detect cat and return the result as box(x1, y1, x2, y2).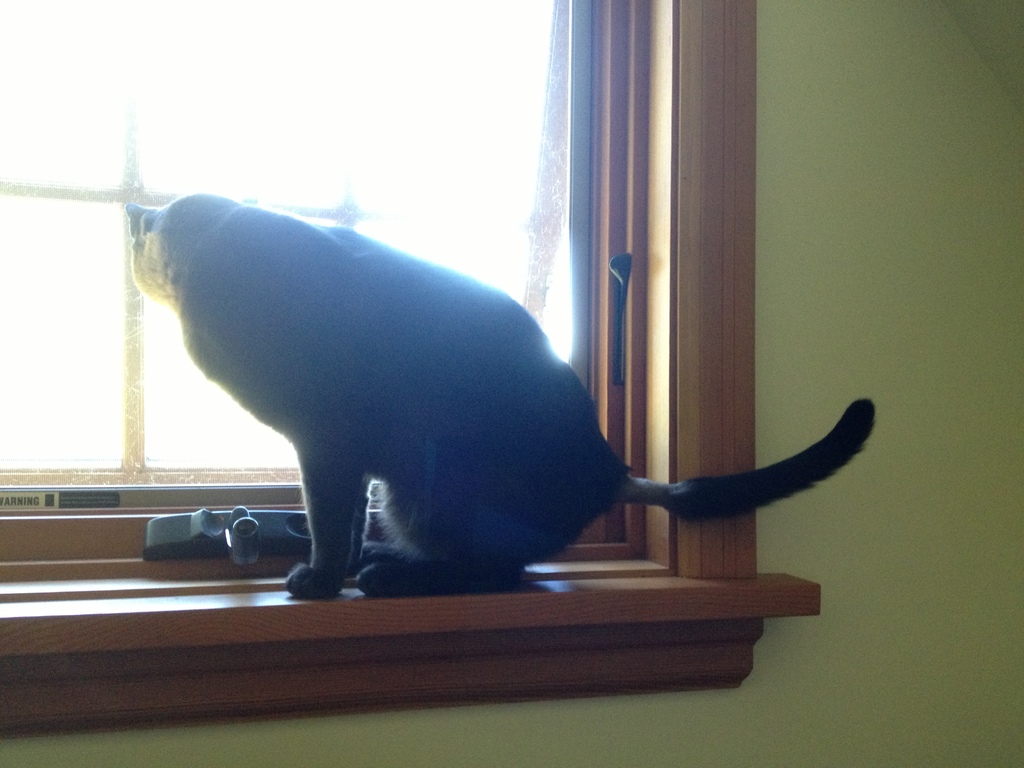
box(126, 199, 878, 598).
